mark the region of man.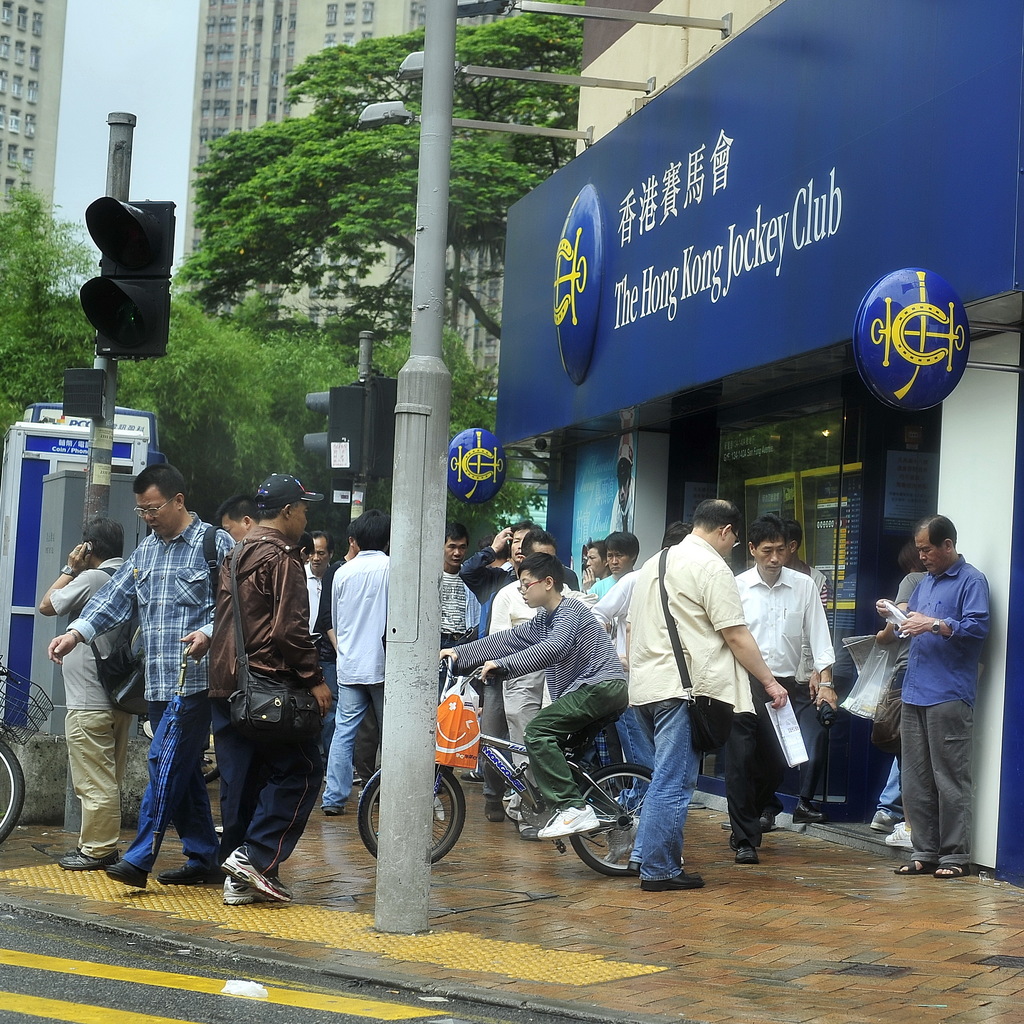
Region: (207, 477, 321, 904).
